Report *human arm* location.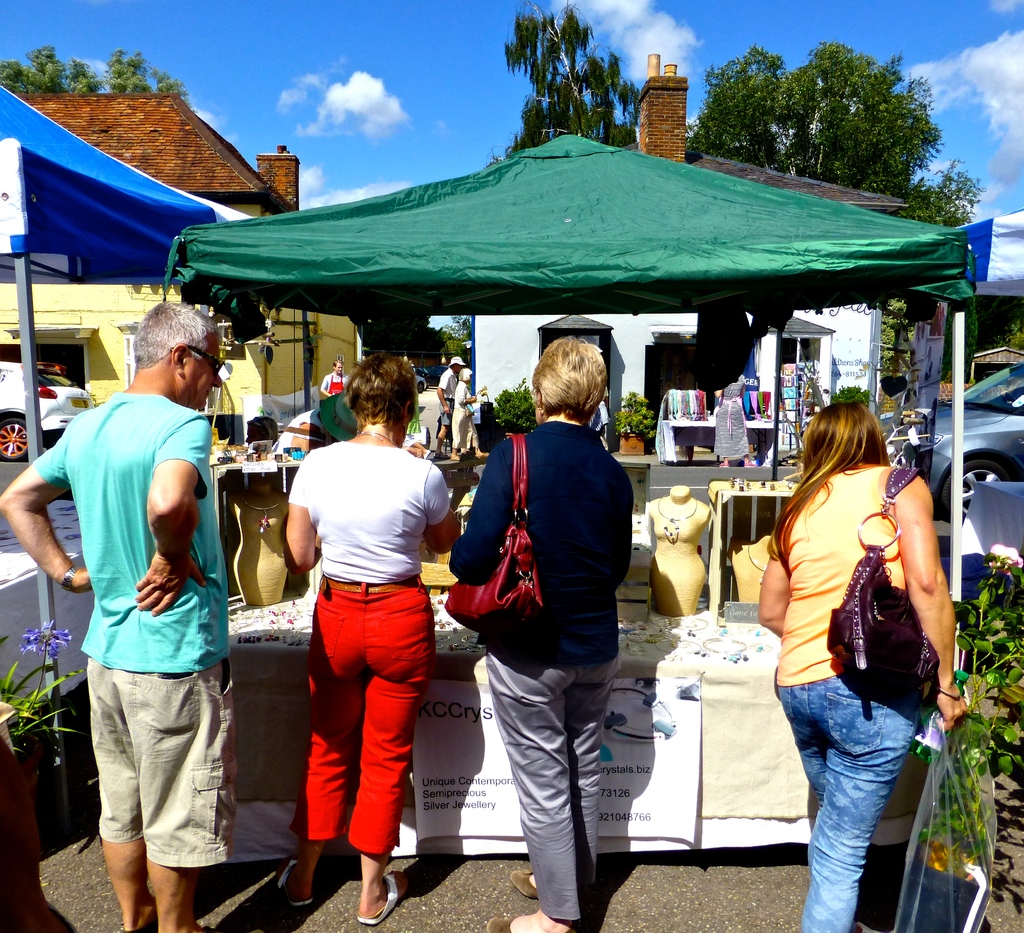
Report: <region>445, 436, 515, 586</region>.
